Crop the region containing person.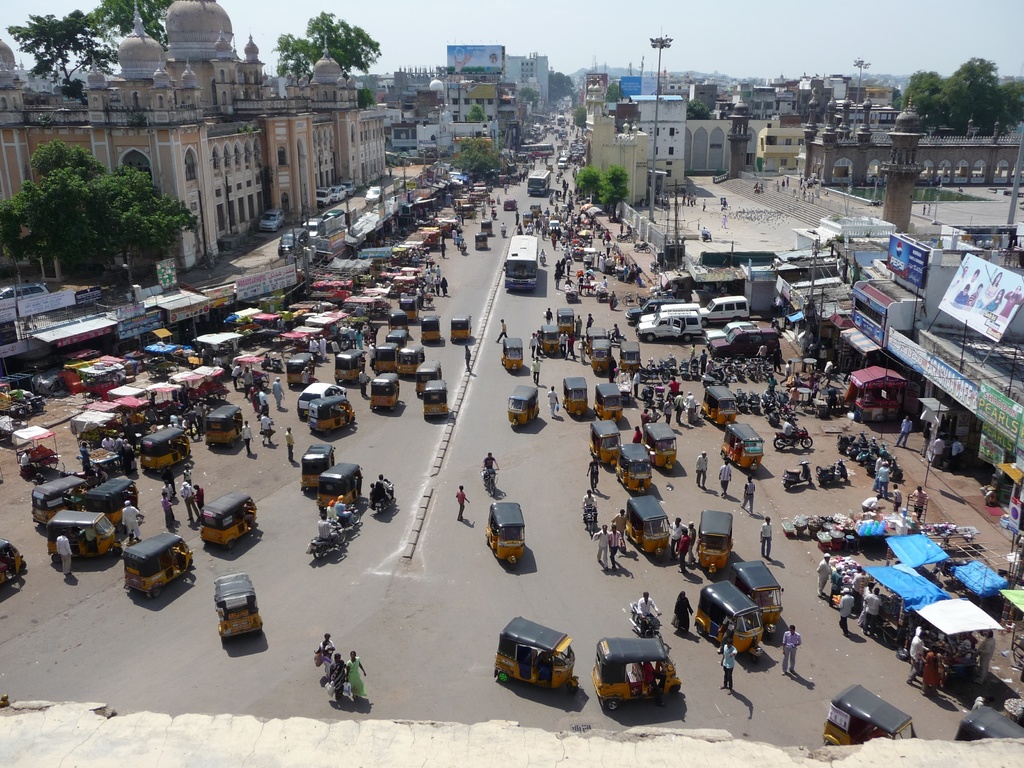
Crop region: 687 344 694 357.
